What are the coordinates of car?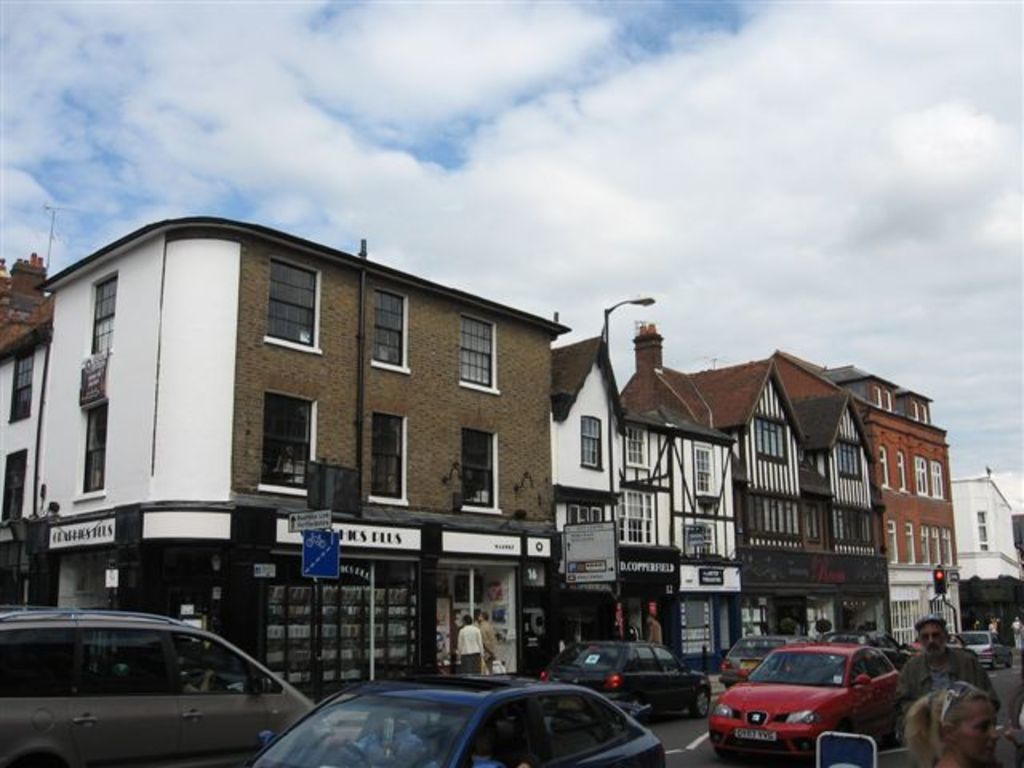
locate(704, 646, 906, 755).
